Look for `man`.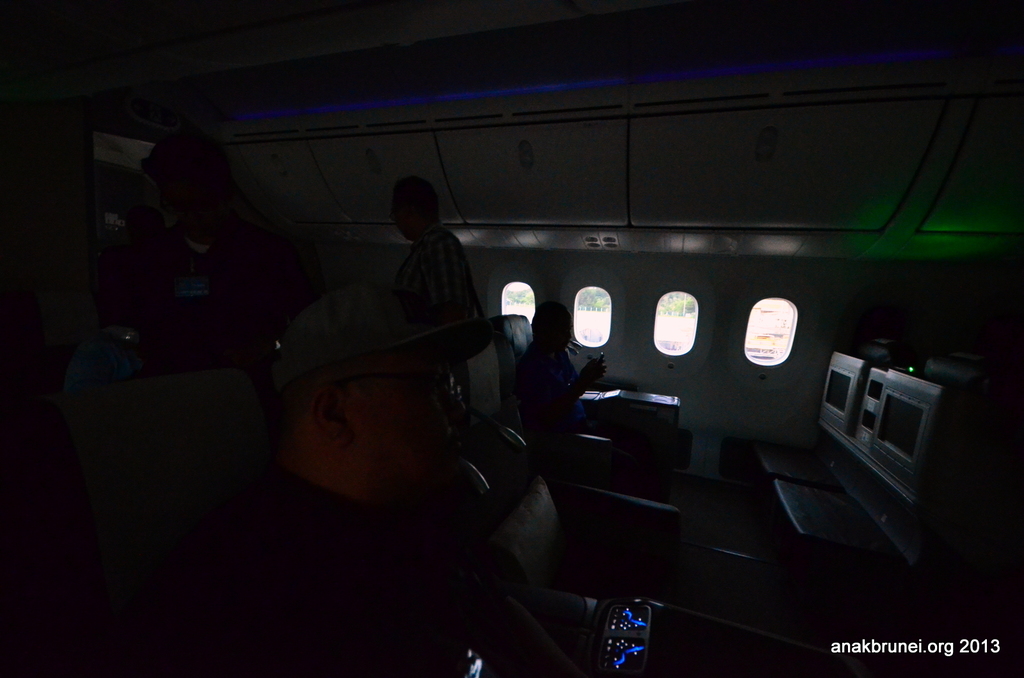
Found: [left=523, top=296, right=612, bottom=466].
